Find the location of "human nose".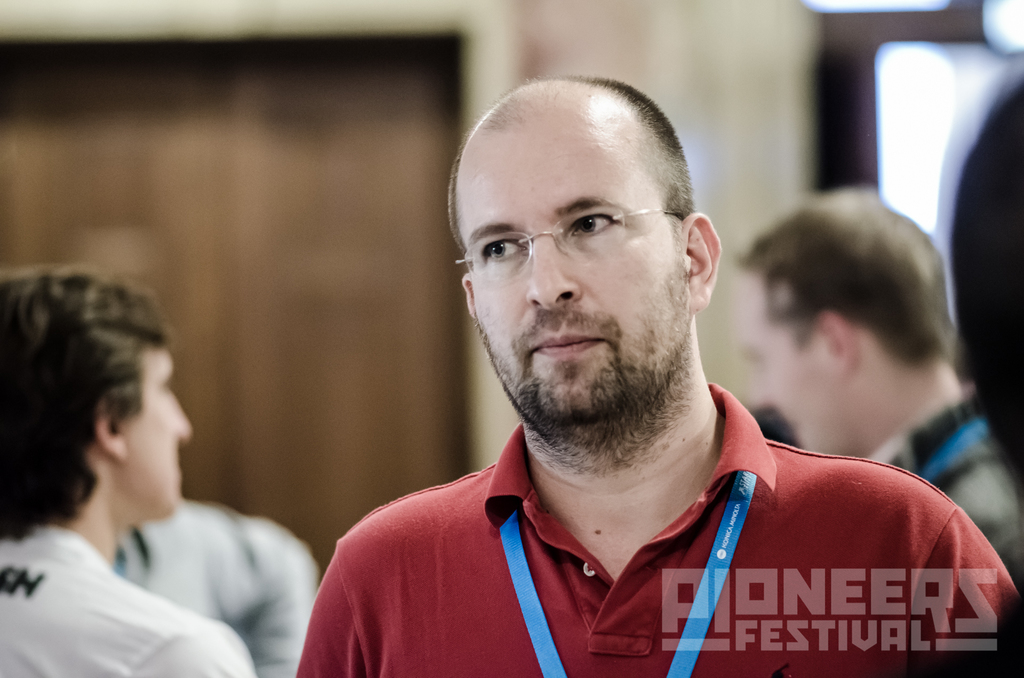
Location: locate(173, 403, 194, 442).
